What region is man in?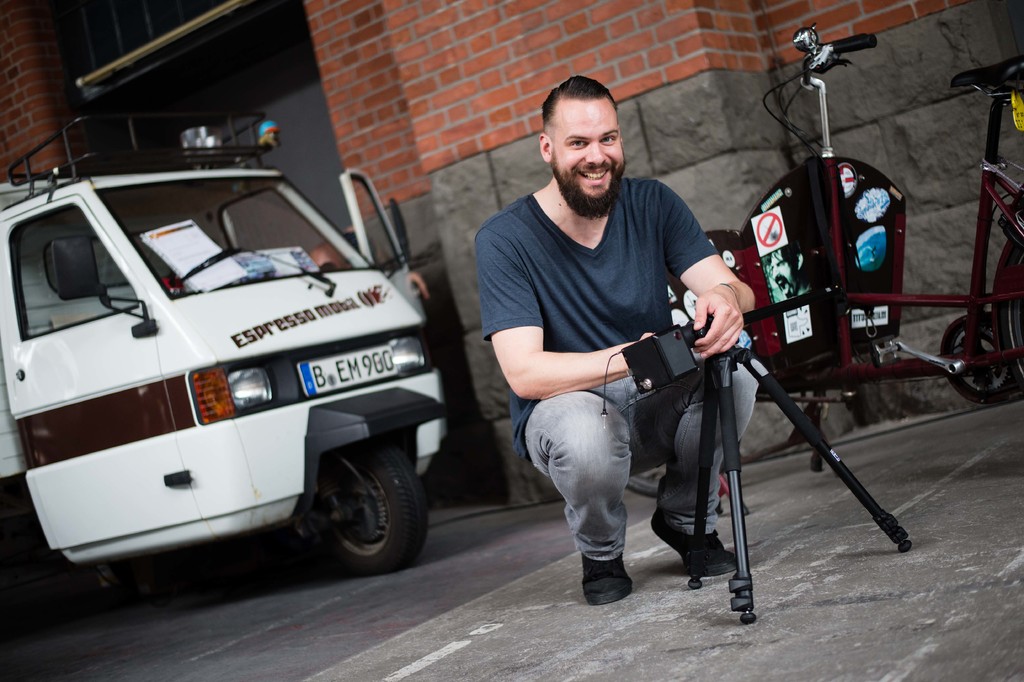
BBox(476, 94, 728, 570).
